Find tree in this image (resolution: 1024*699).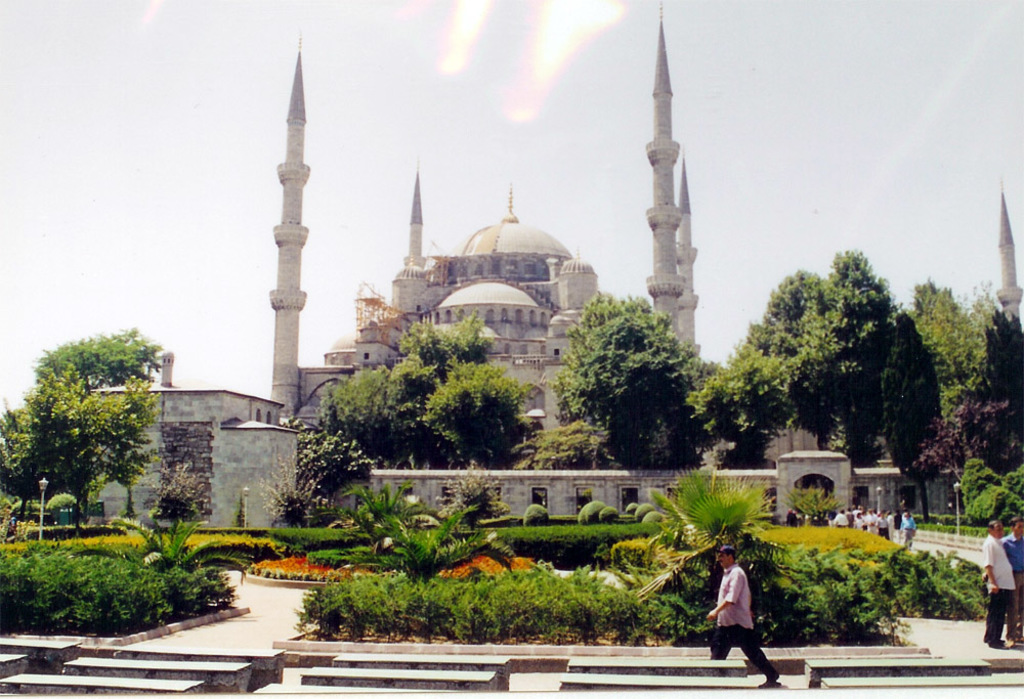
crop(0, 364, 165, 532).
